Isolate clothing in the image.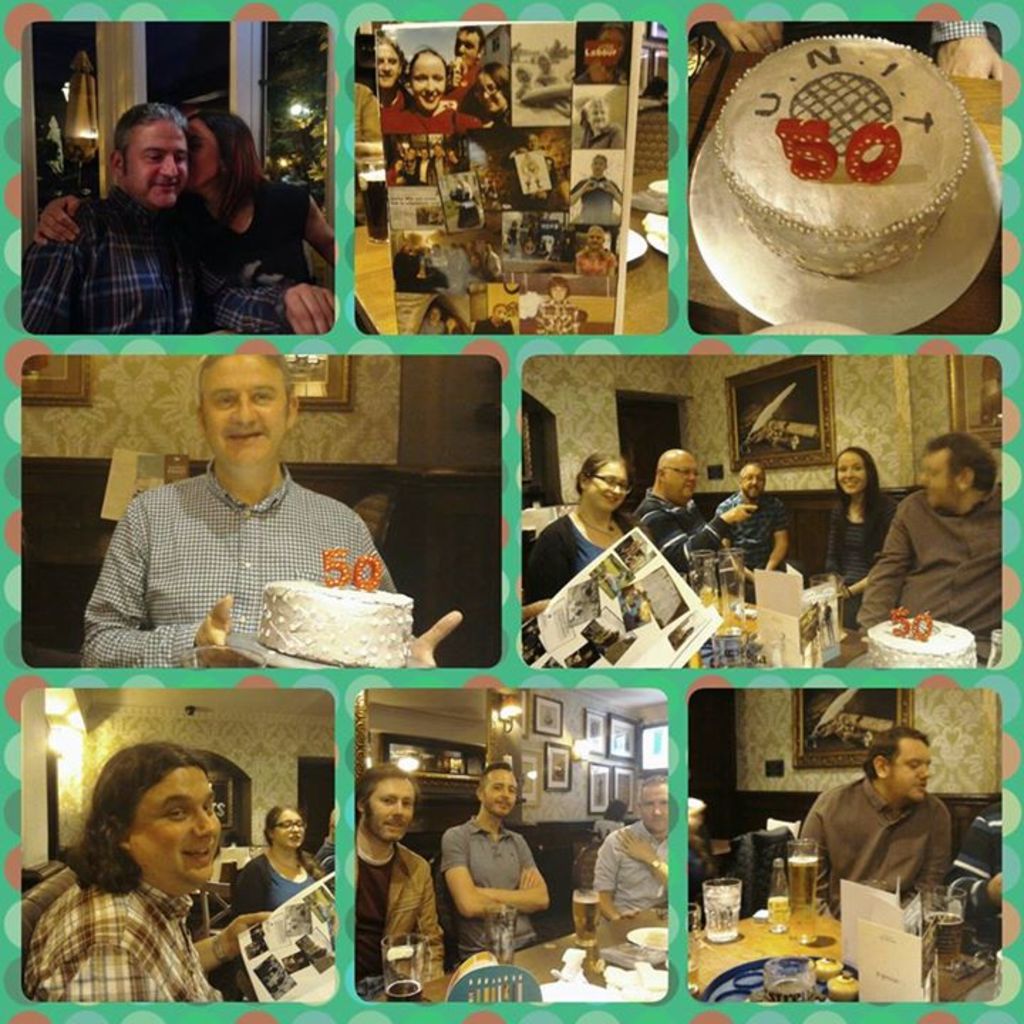
Isolated region: <region>926, 795, 1007, 970</region>.
